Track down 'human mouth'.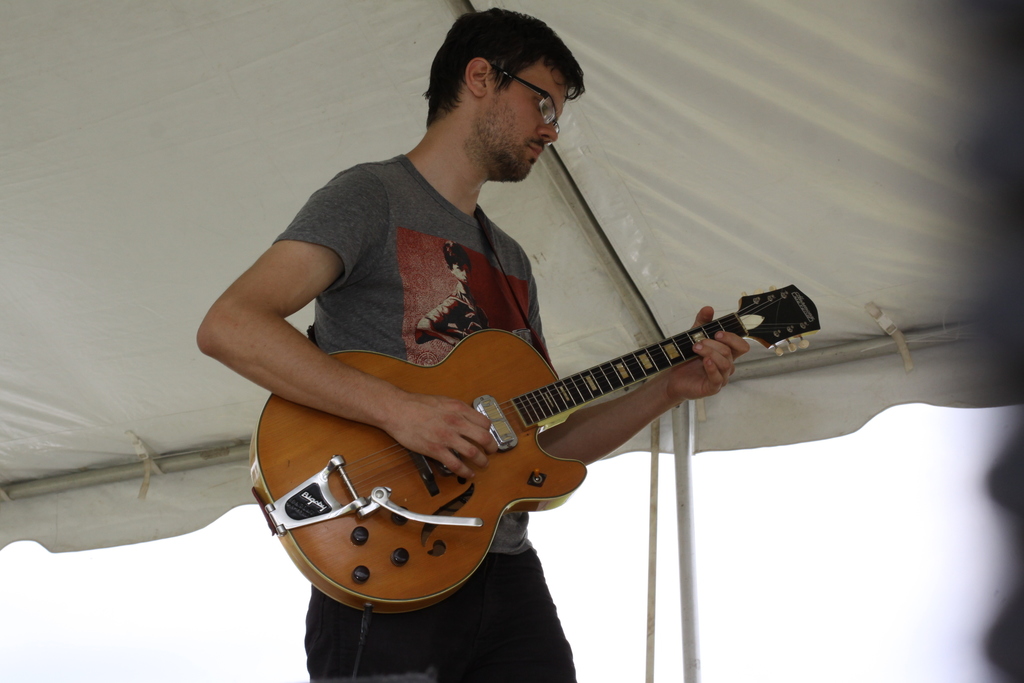
Tracked to rect(528, 134, 547, 161).
